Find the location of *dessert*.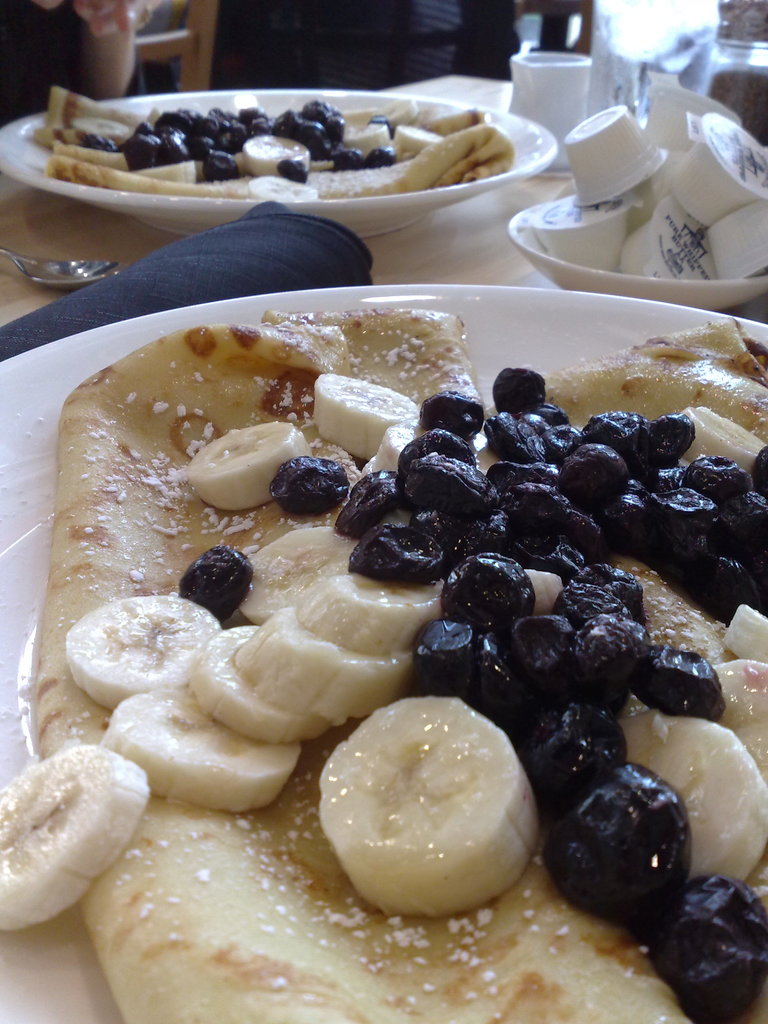
Location: [675,407,750,479].
